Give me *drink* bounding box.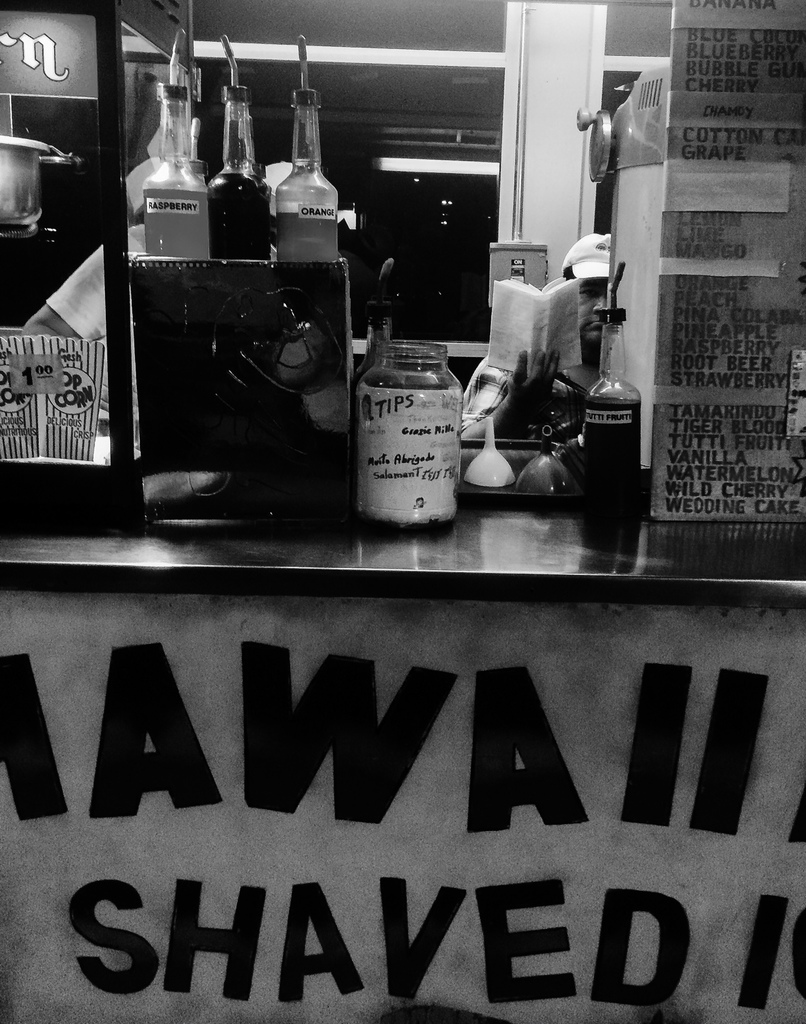
[582, 396, 641, 513].
